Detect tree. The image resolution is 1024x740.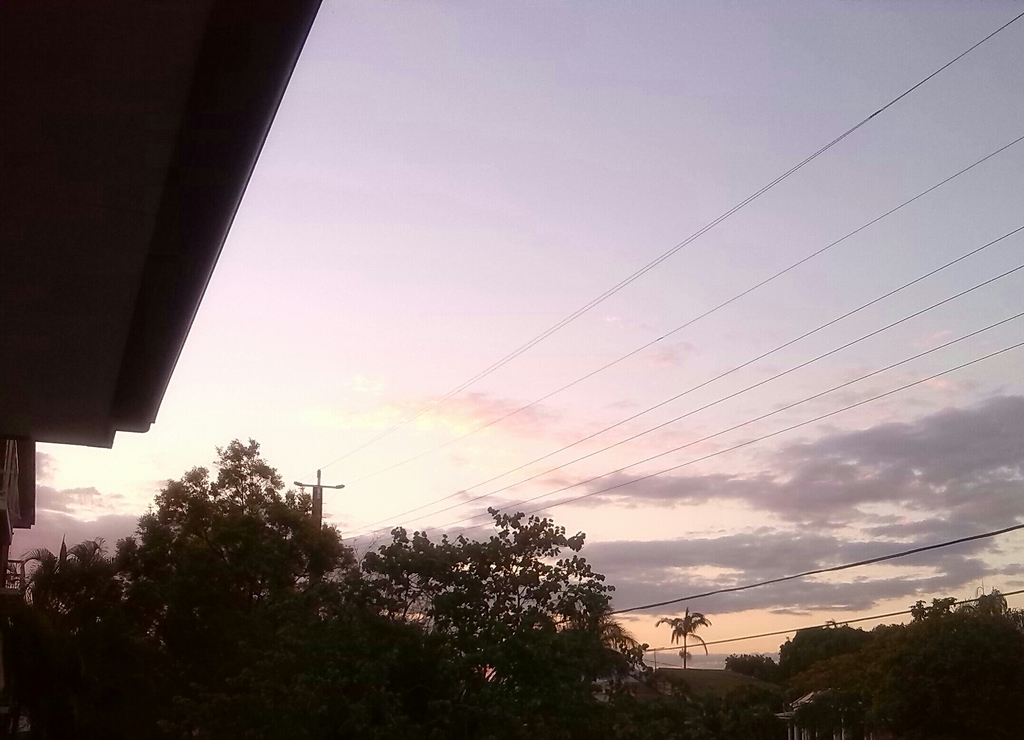
detection(354, 498, 640, 739).
